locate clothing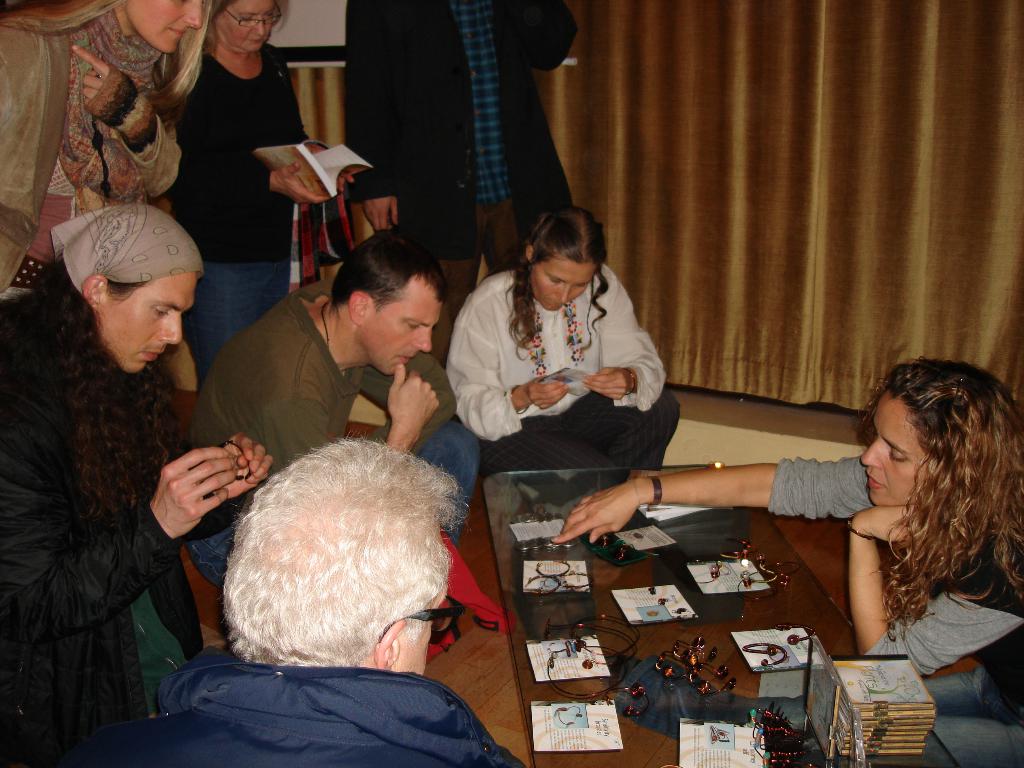
BBox(608, 455, 1023, 767)
